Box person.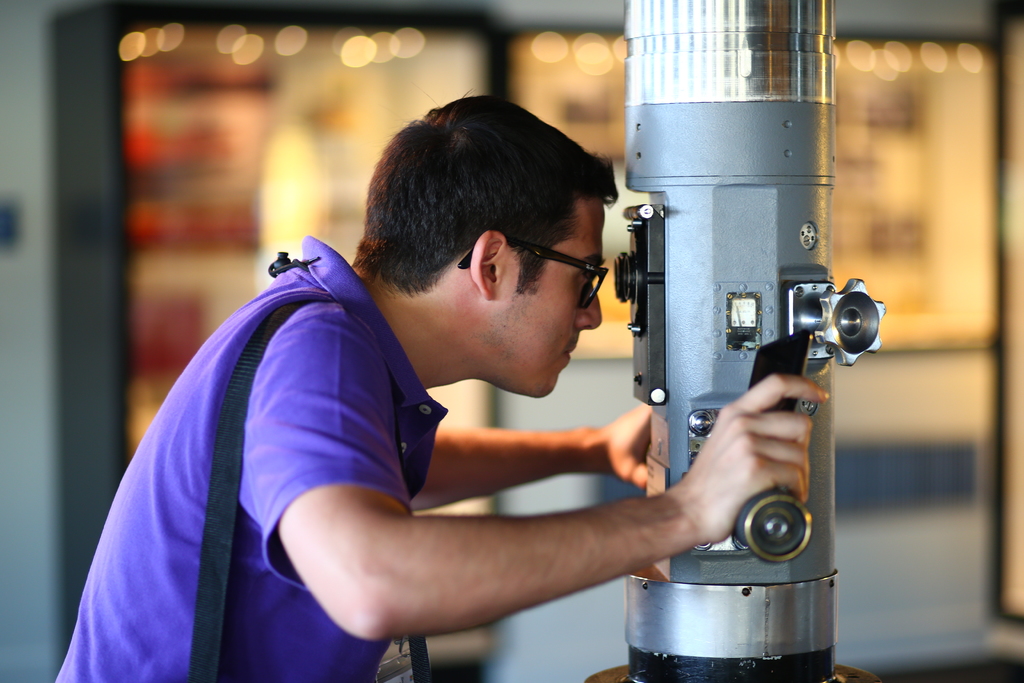
[51,94,833,682].
